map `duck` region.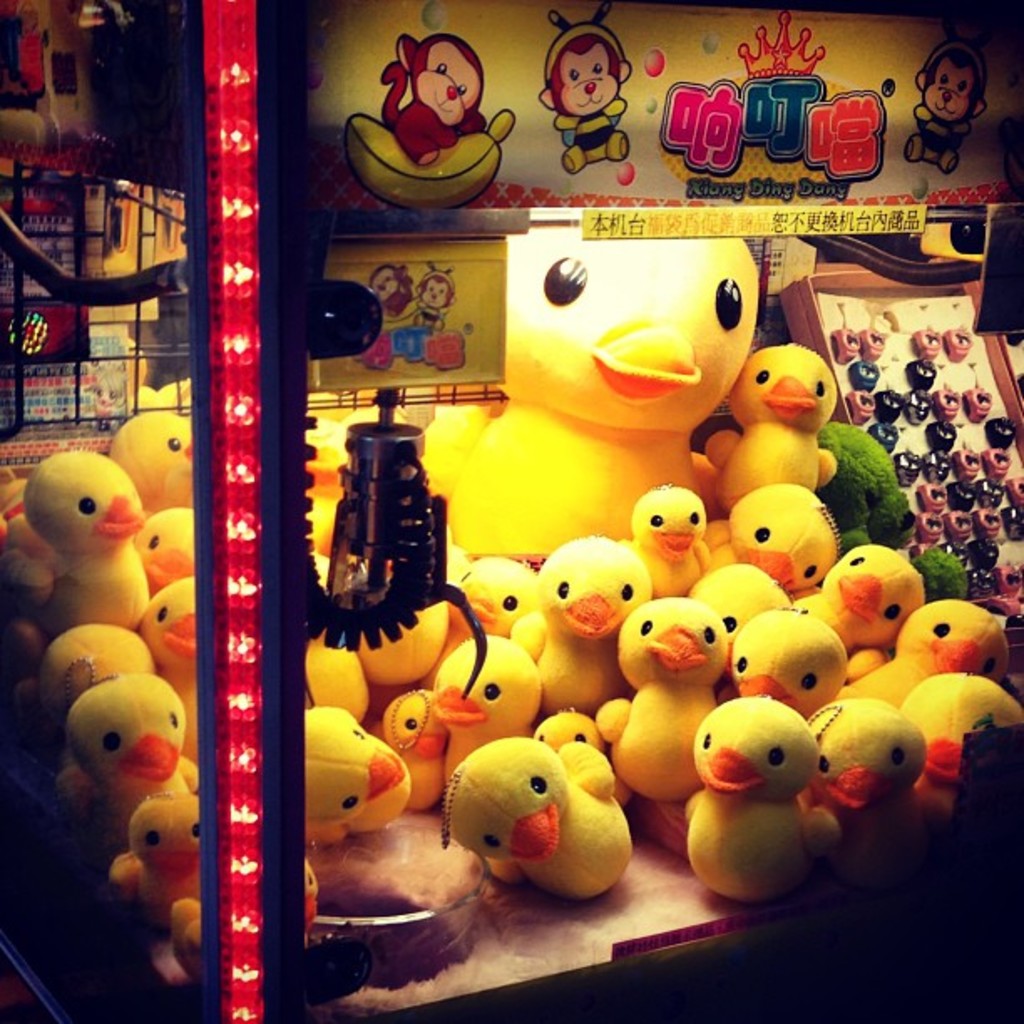
Mapped to [676,704,803,915].
